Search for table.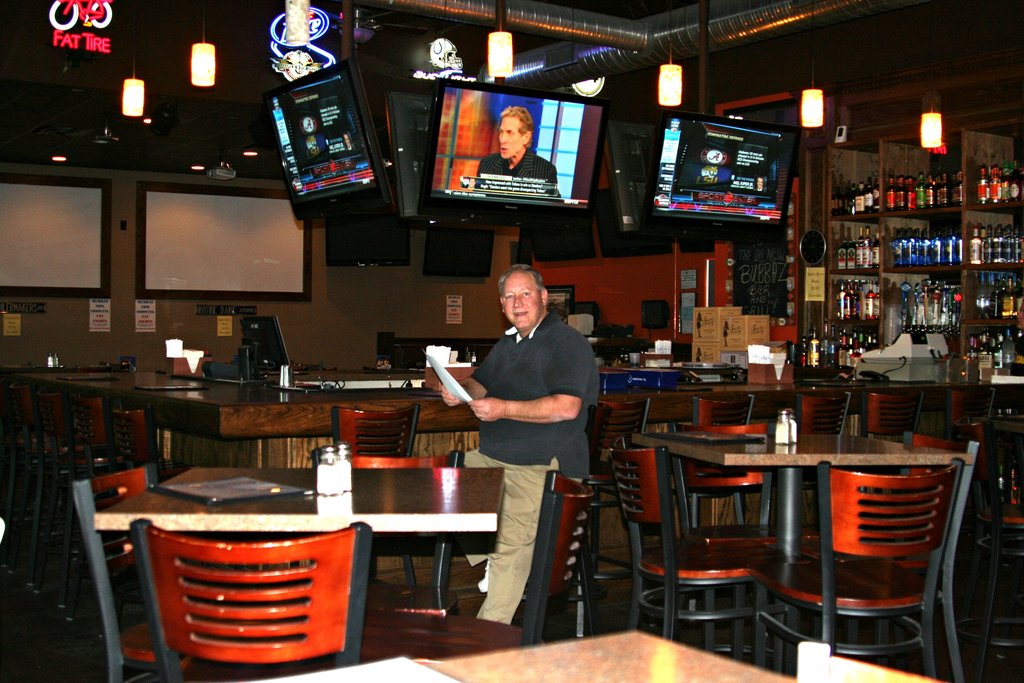
Found at x1=636, y1=431, x2=979, y2=670.
